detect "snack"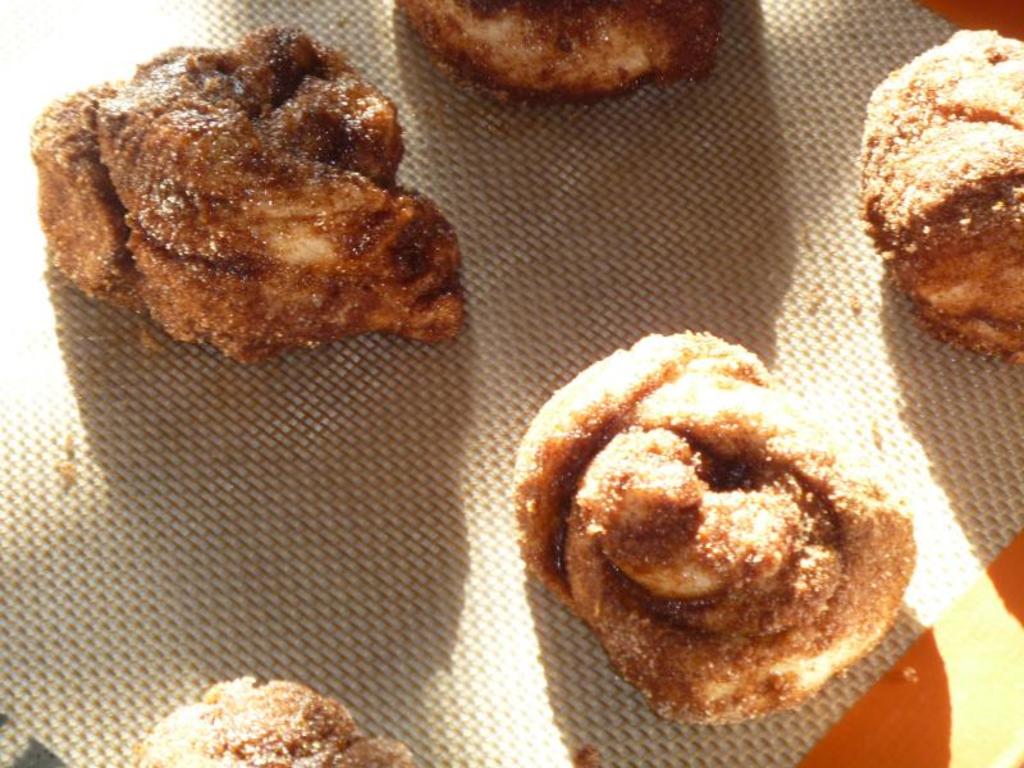
(left=133, top=676, right=424, bottom=767)
